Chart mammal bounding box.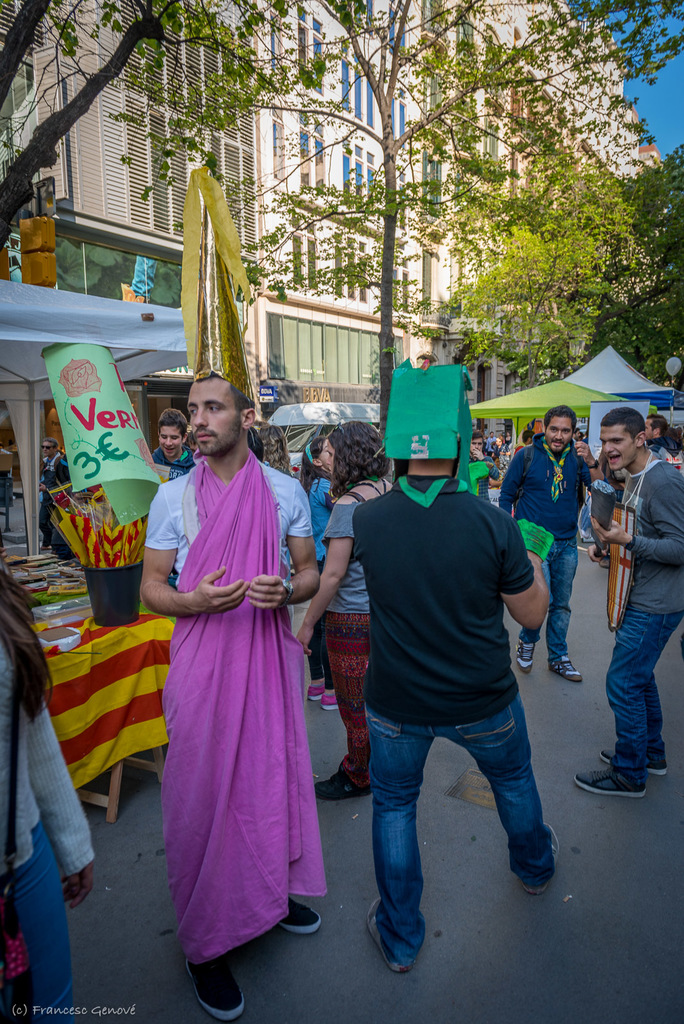
Charted: <region>0, 564, 100, 1023</region>.
